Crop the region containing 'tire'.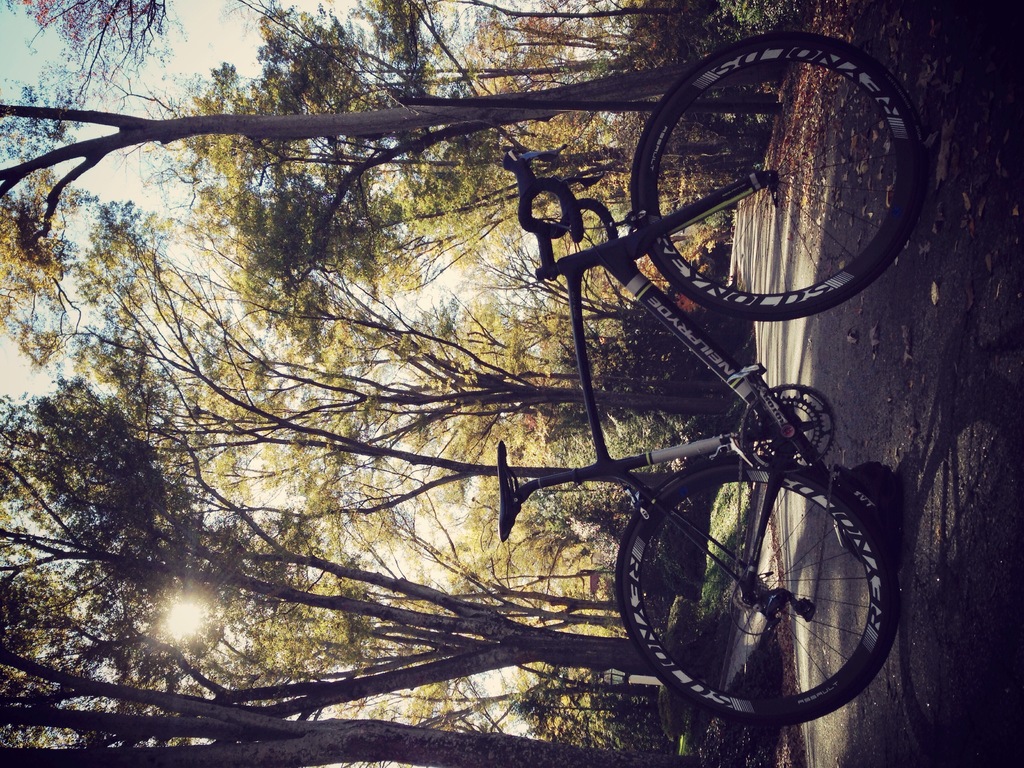
Crop region: left=626, top=32, right=932, bottom=326.
